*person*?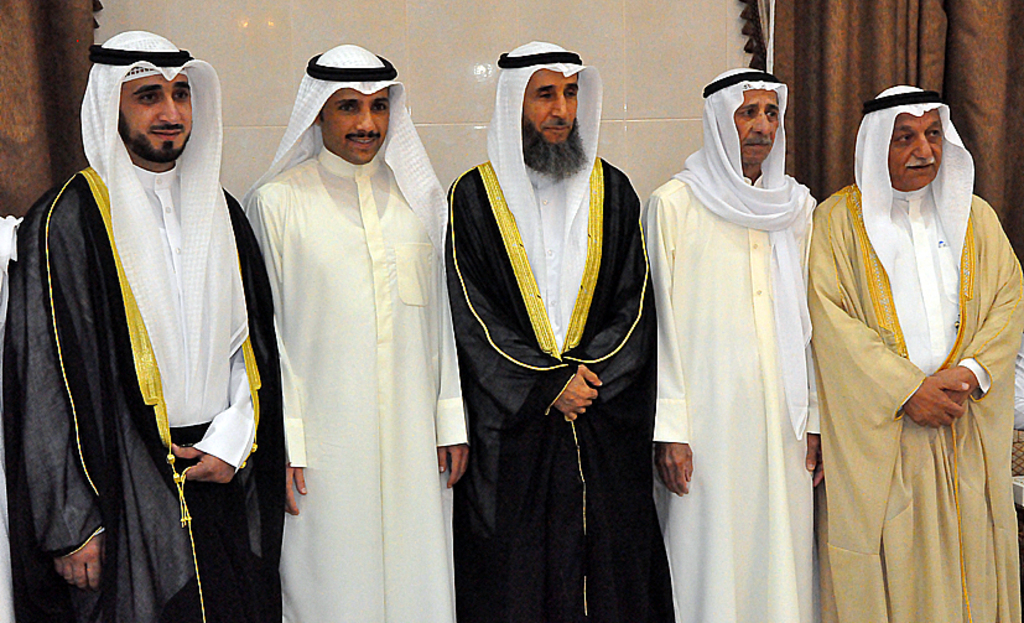
<region>452, 41, 674, 622</region>
